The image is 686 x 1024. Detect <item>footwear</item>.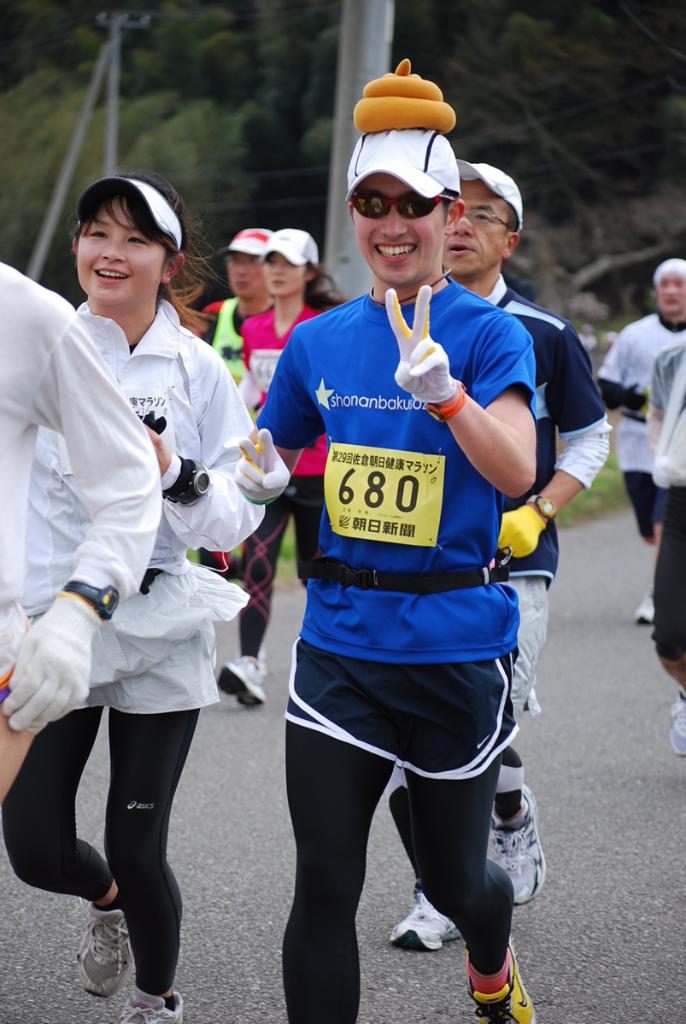
Detection: 381:885:464:957.
